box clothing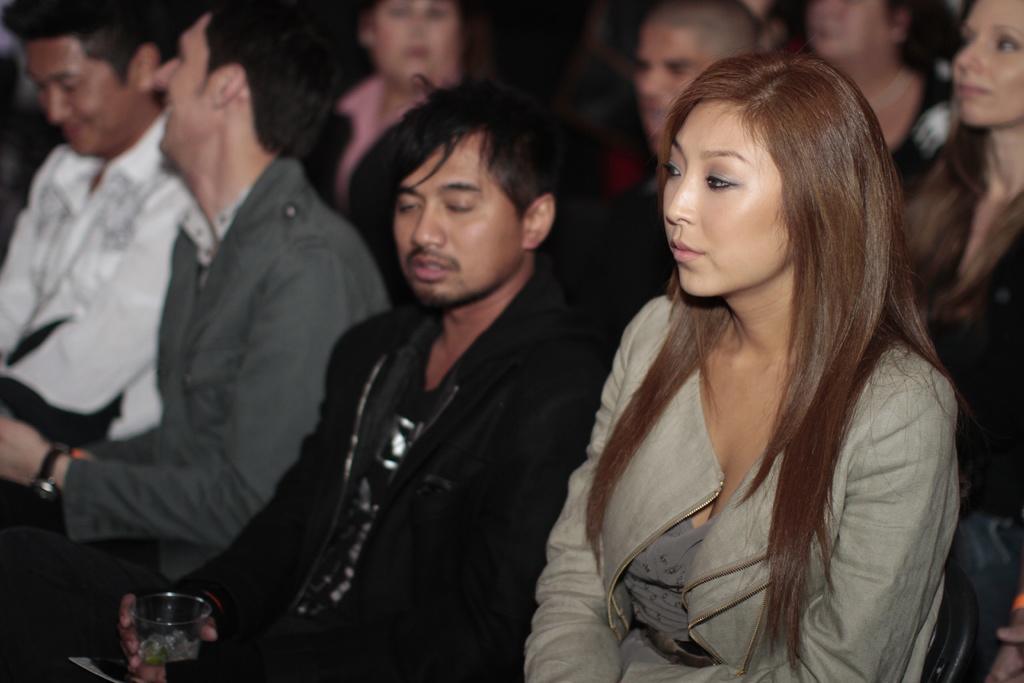
detection(543, 174, 673, 320)
